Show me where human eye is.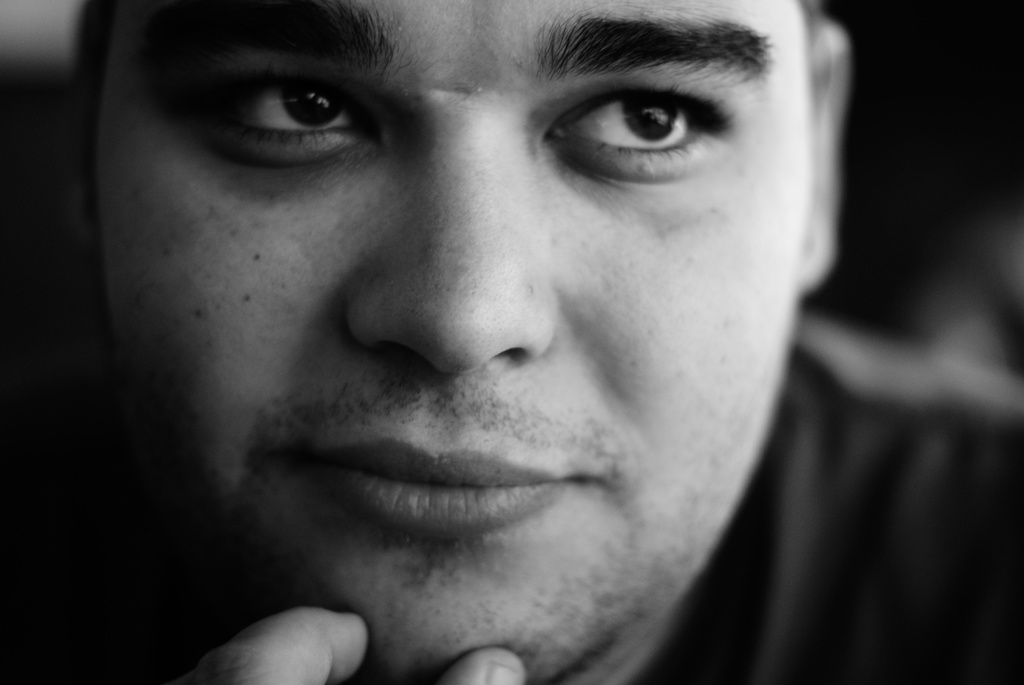
human eye is at (x1=530, y1=76, x2=737, y2=187).
